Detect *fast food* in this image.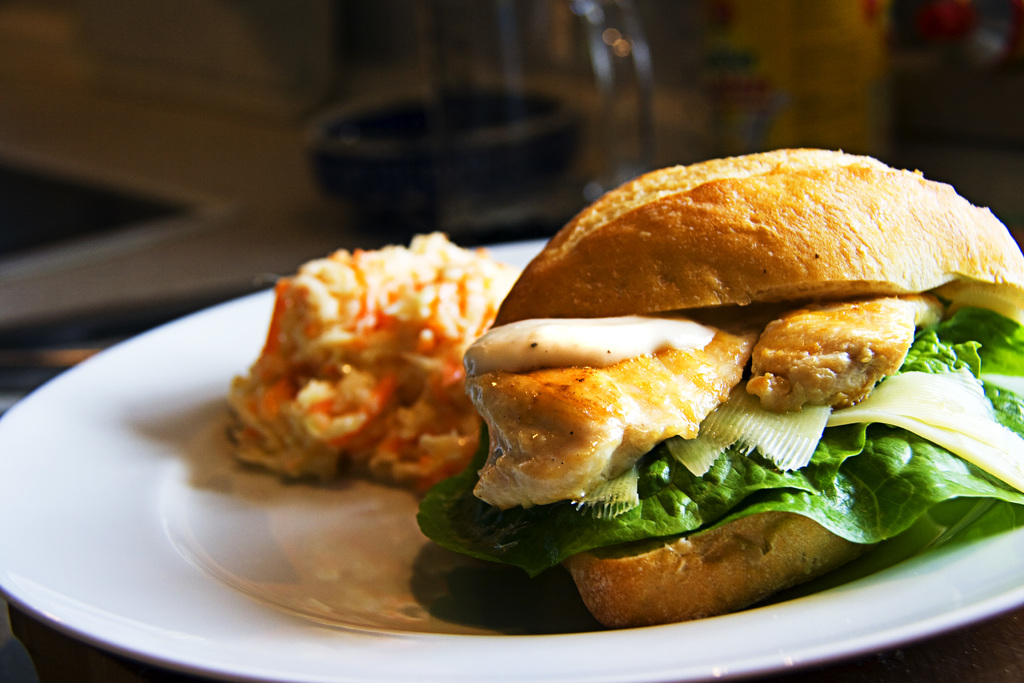
Detection: 461:140:1023:634.
